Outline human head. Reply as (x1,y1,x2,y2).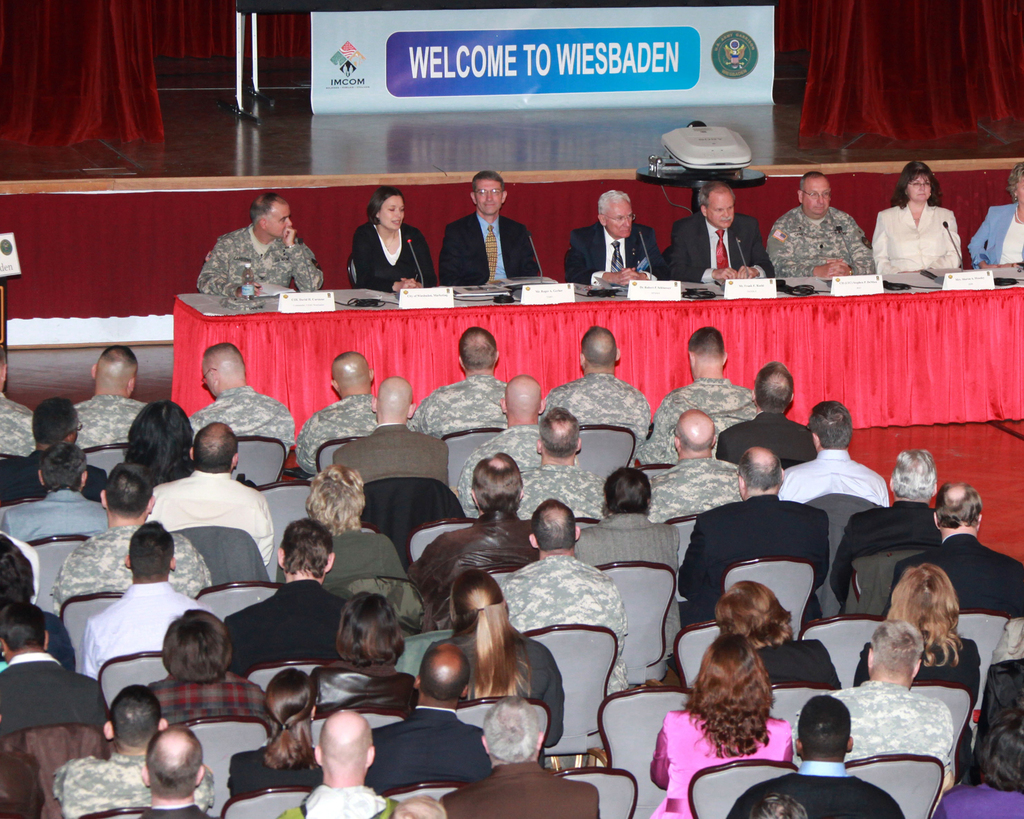
(328,350,378,399).
